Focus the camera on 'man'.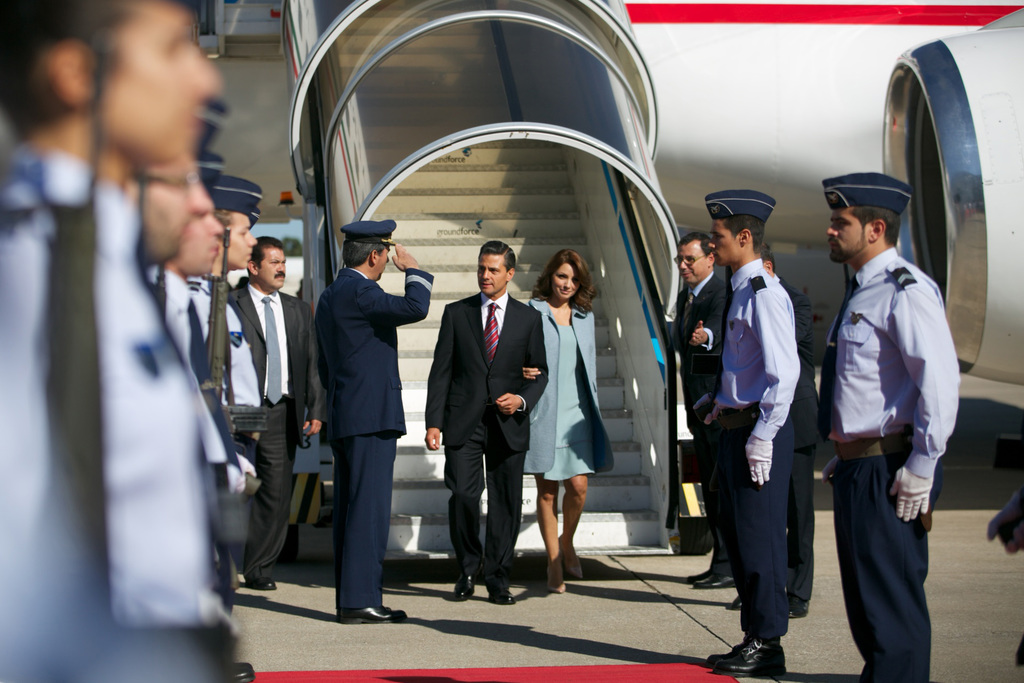
Focus region: detection(762, 245, 813, 621).
